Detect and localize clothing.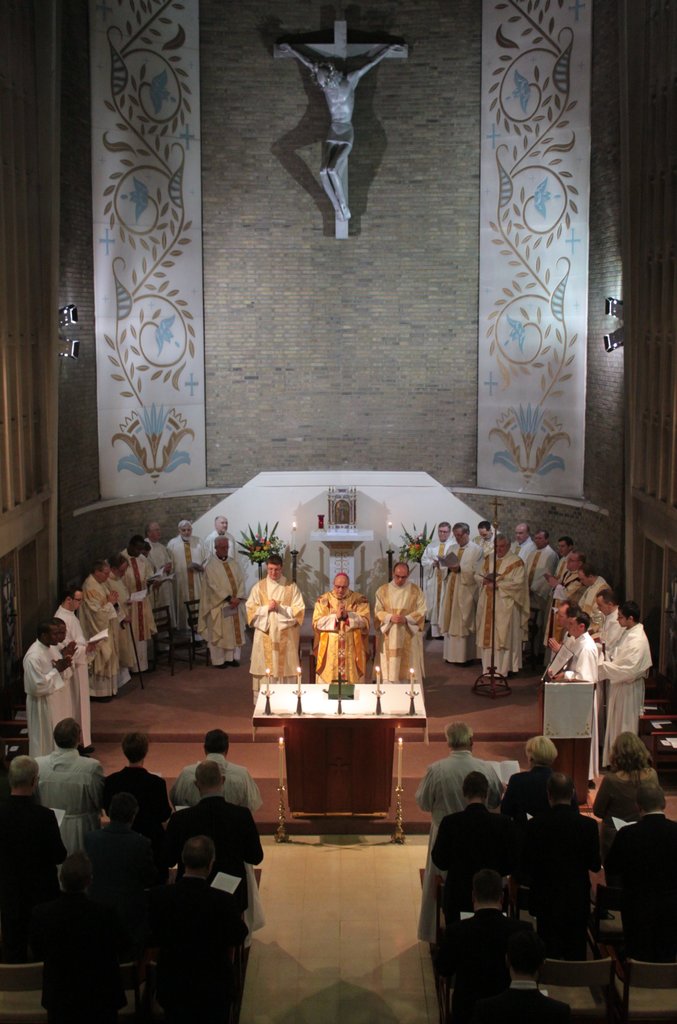
Localized at x1=593 y1=765 x2=663 y2=827.
